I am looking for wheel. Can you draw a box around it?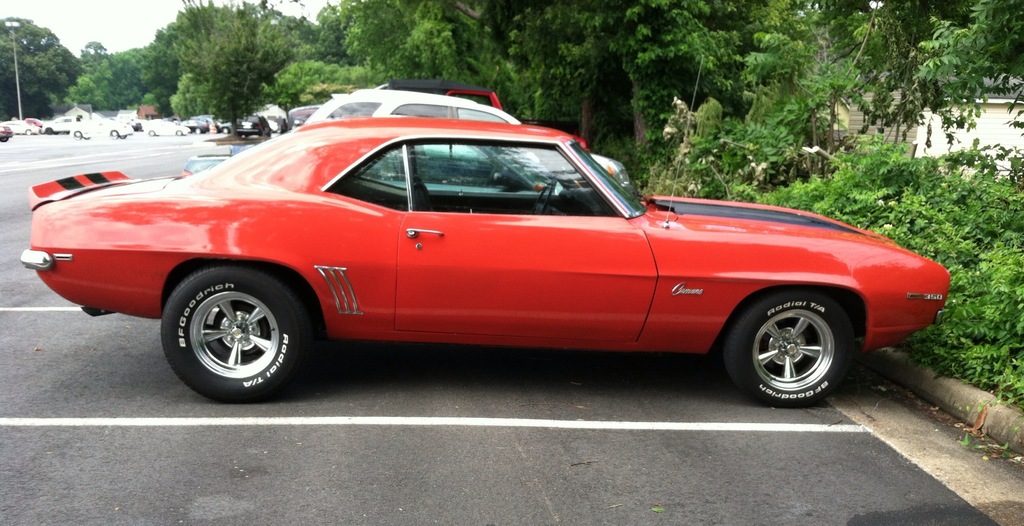
Sure, the bounding box is left=73, top=131, right=81, bottom=139.
